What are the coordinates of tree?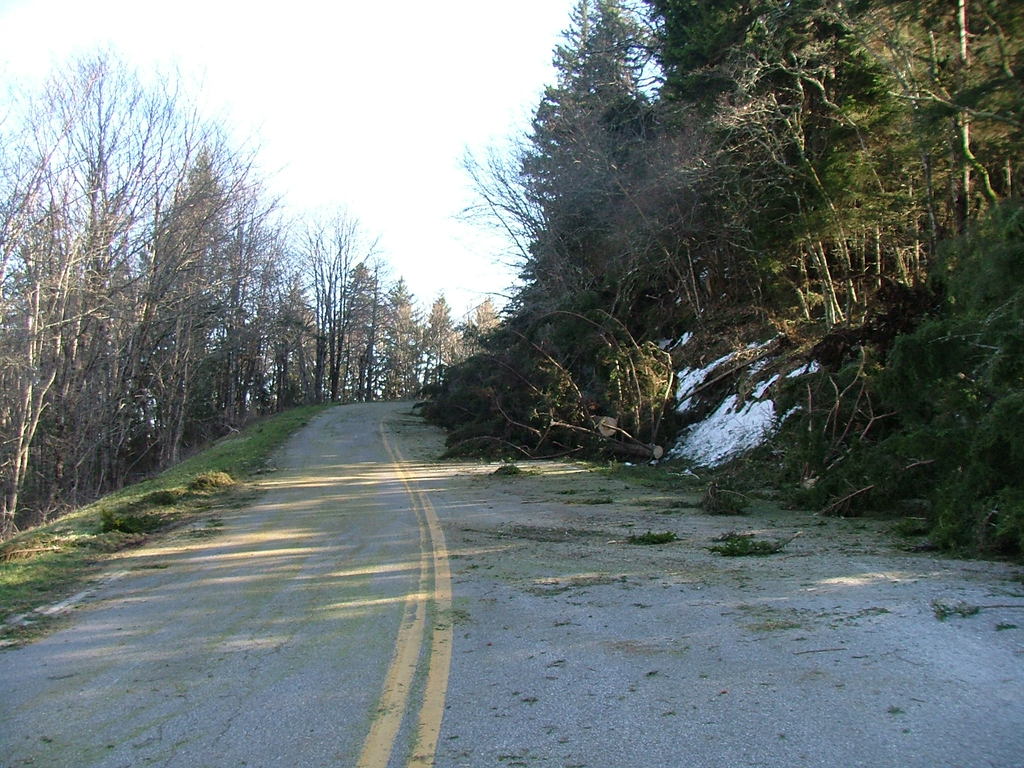
box=[136, 122, 278, 468].
